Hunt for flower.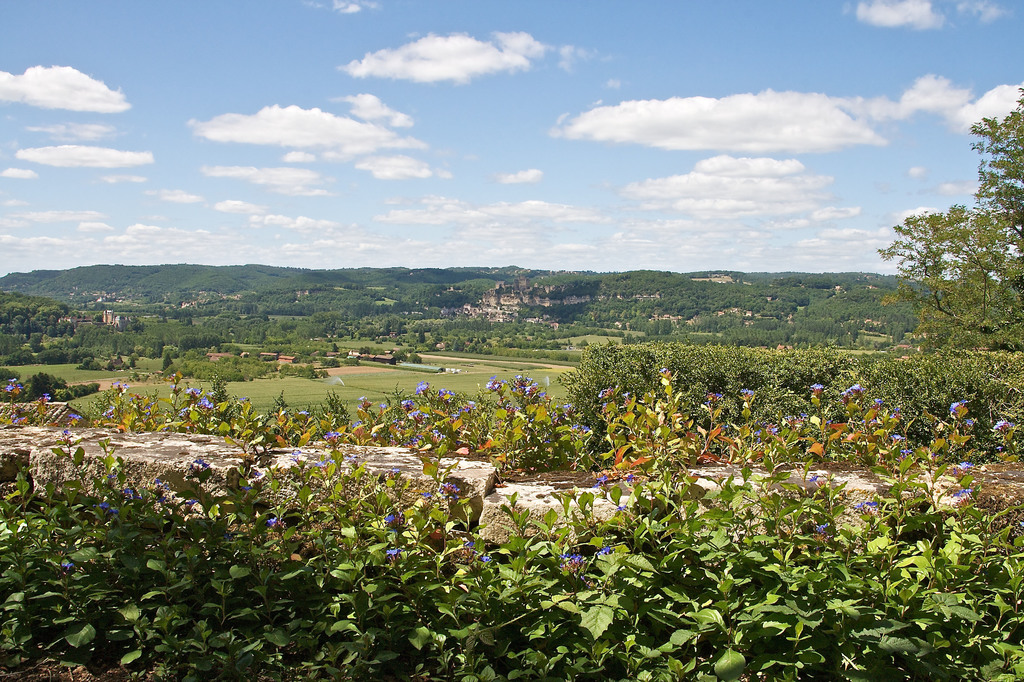
Hunted down at x1=387 y1=502 x2=402 y2=527.
